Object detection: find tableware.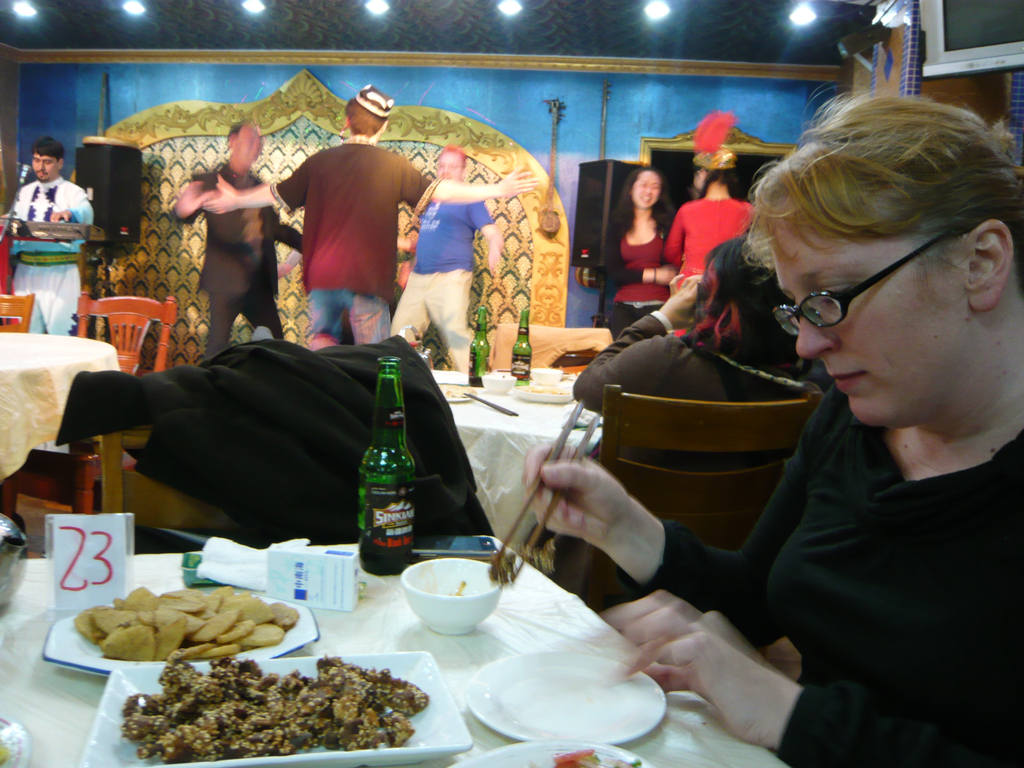
bbox=[448, 738, 650, 767].
